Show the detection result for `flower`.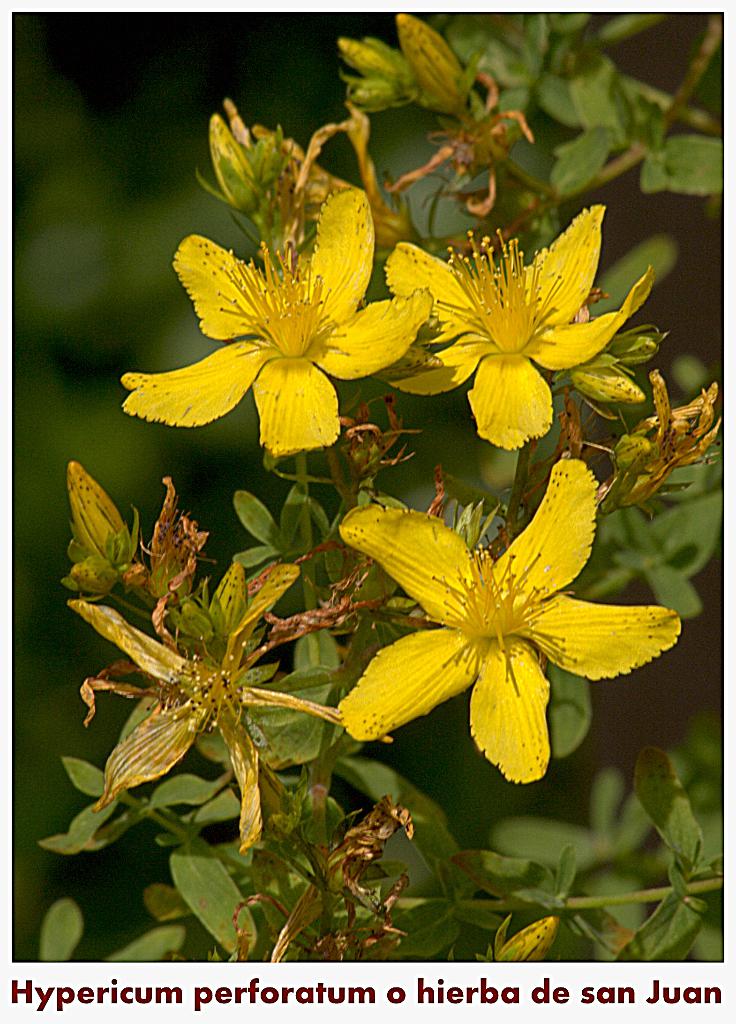
rect(364, 204, 658, 447).
